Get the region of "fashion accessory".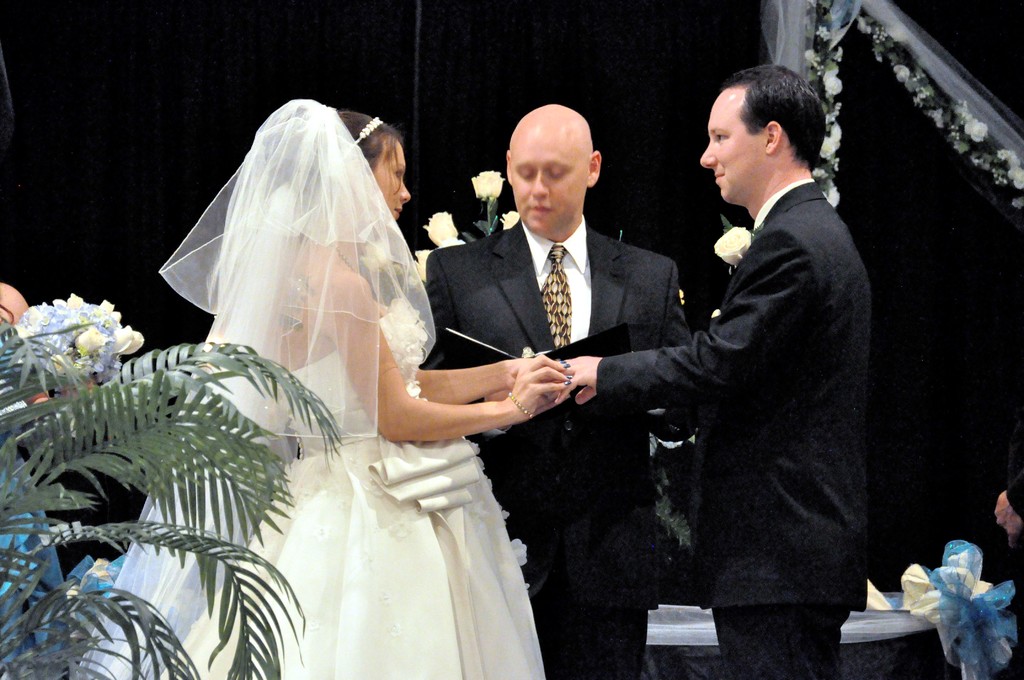
select_region(539, 246, 570, 353).
